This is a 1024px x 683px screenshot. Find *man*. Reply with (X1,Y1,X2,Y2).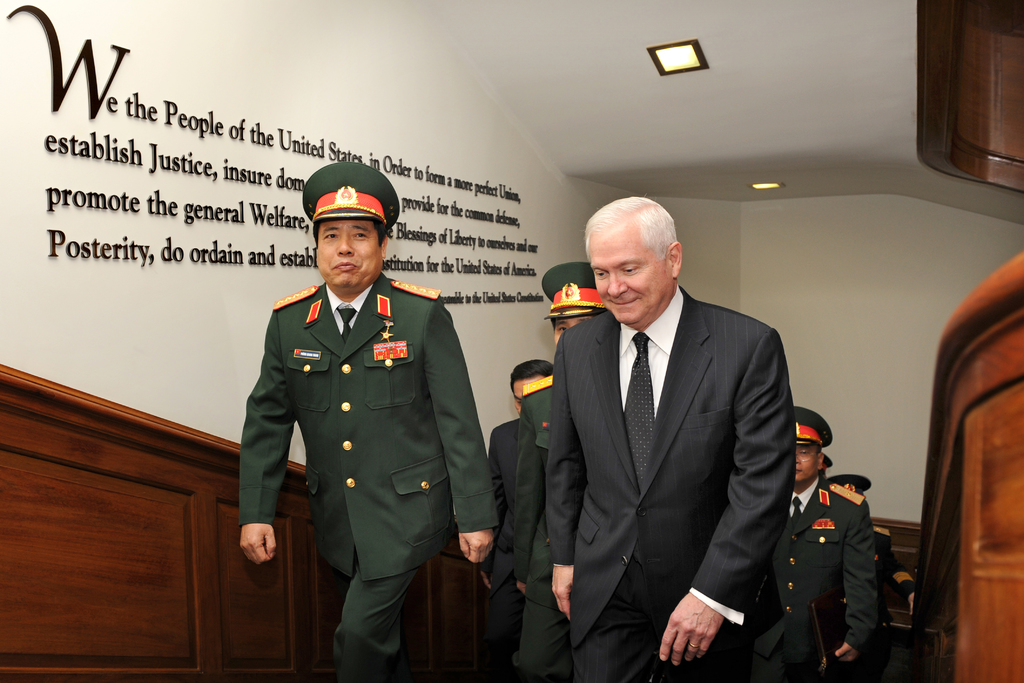
(509,259,612,682).
